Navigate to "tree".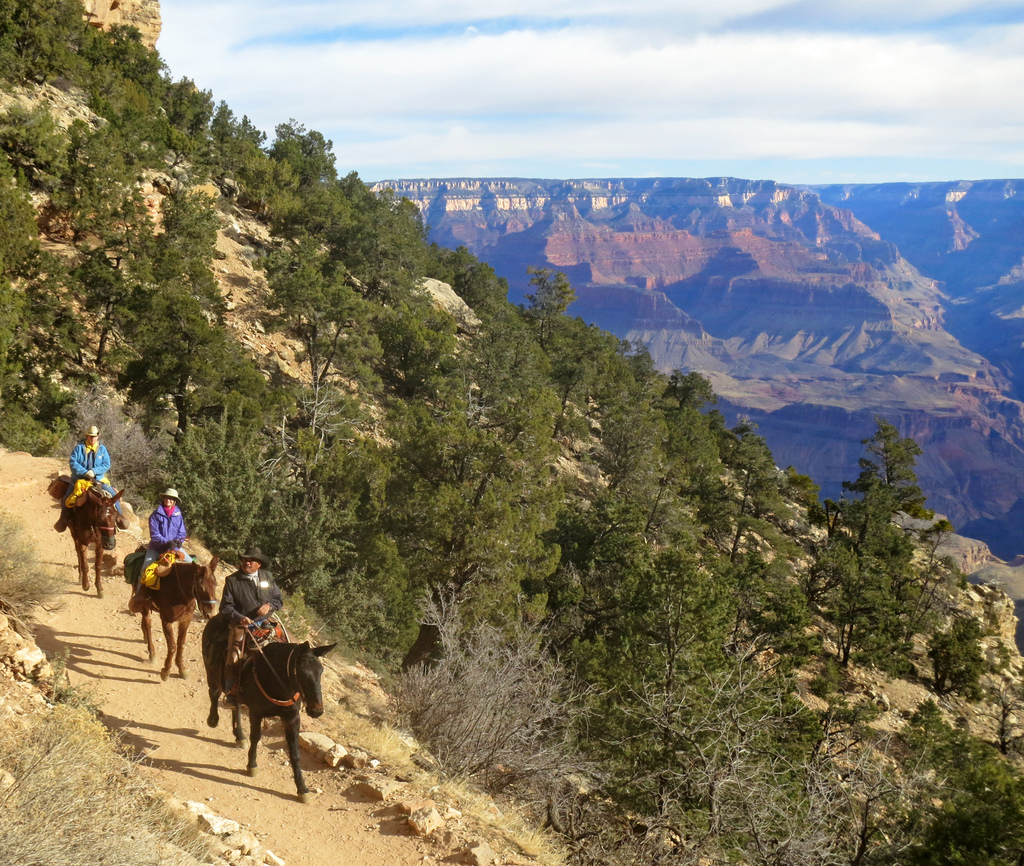
Navigation target: 739, 378, 991, 774.
